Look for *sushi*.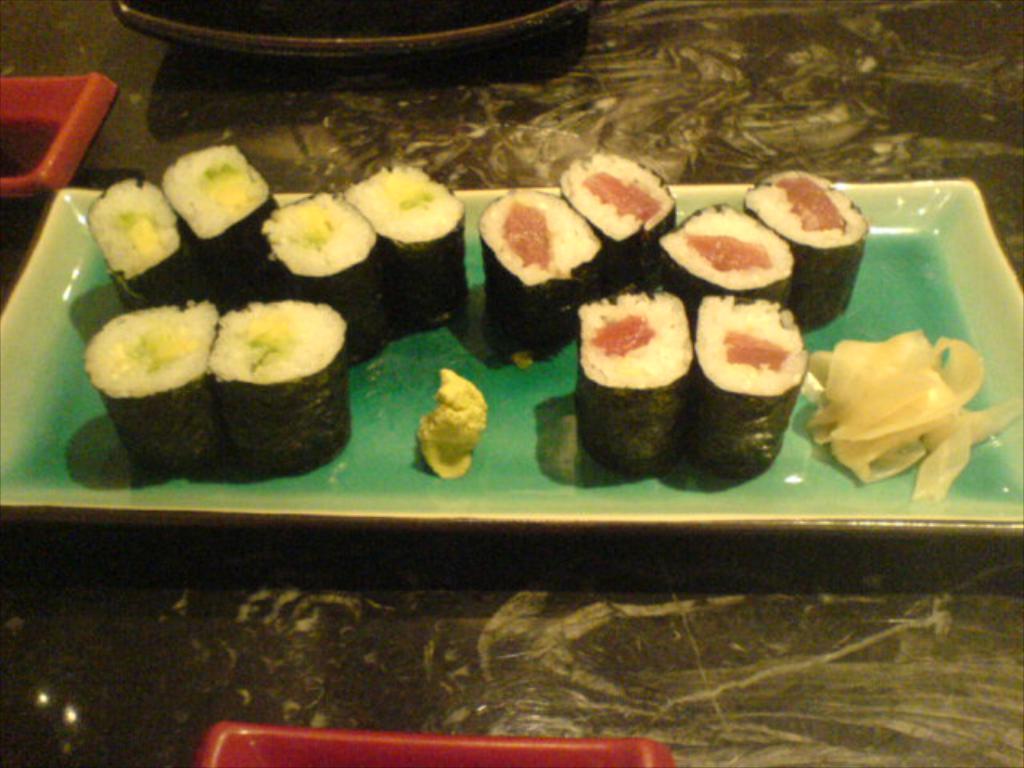
Found: <region>691, 309, 806, 474</region>.
